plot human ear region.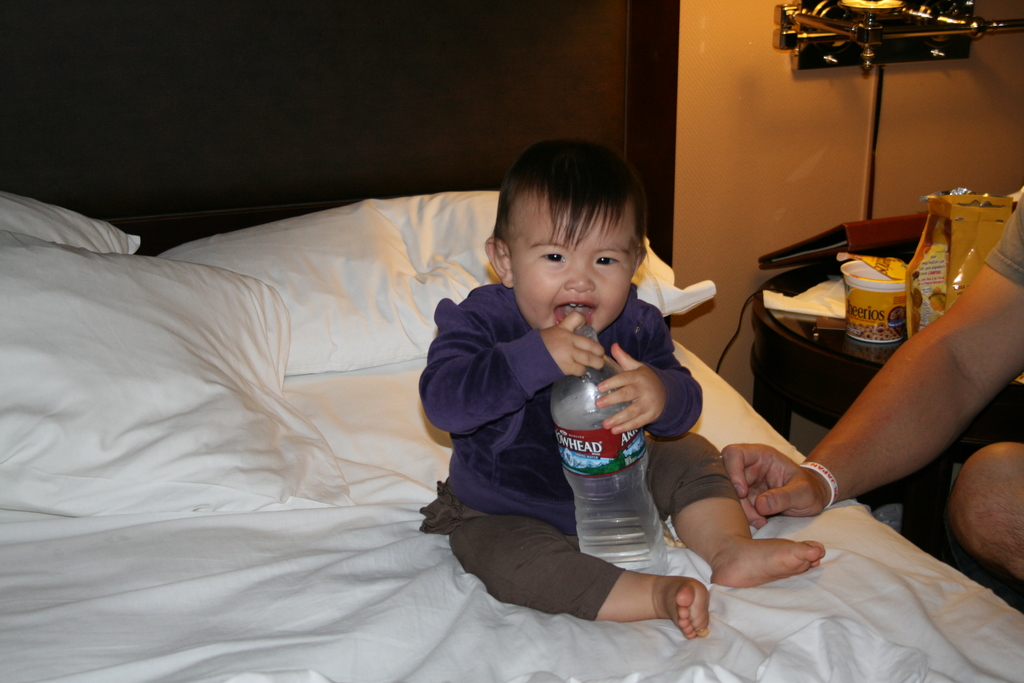
Plotted at 484 238 515 286.
